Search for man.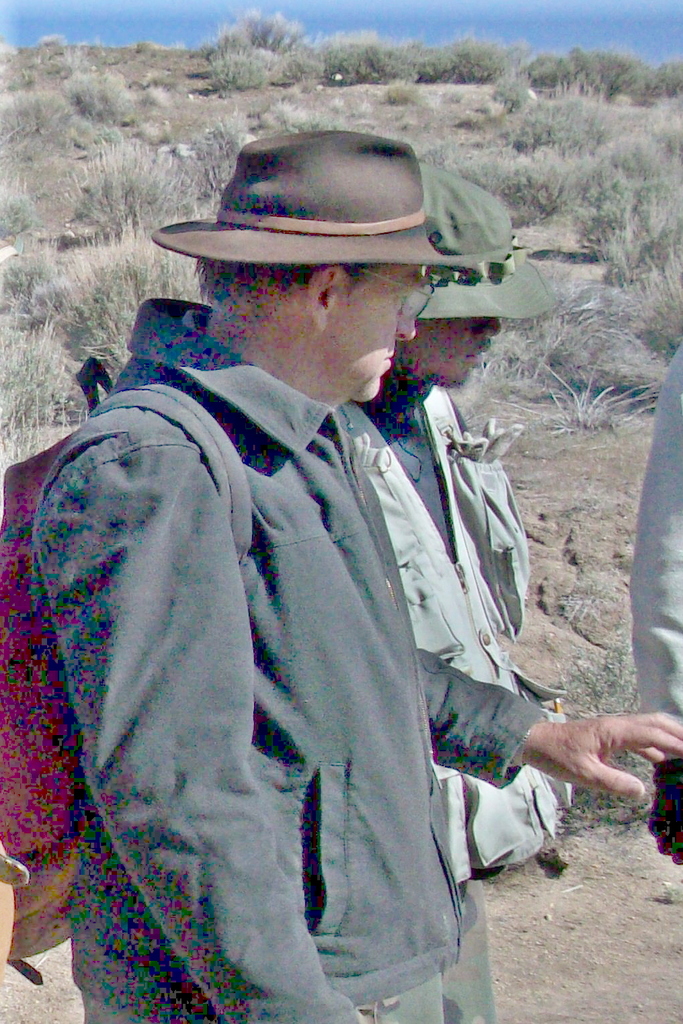
Found at left=330, top=151, right=590, bottom=1023.
